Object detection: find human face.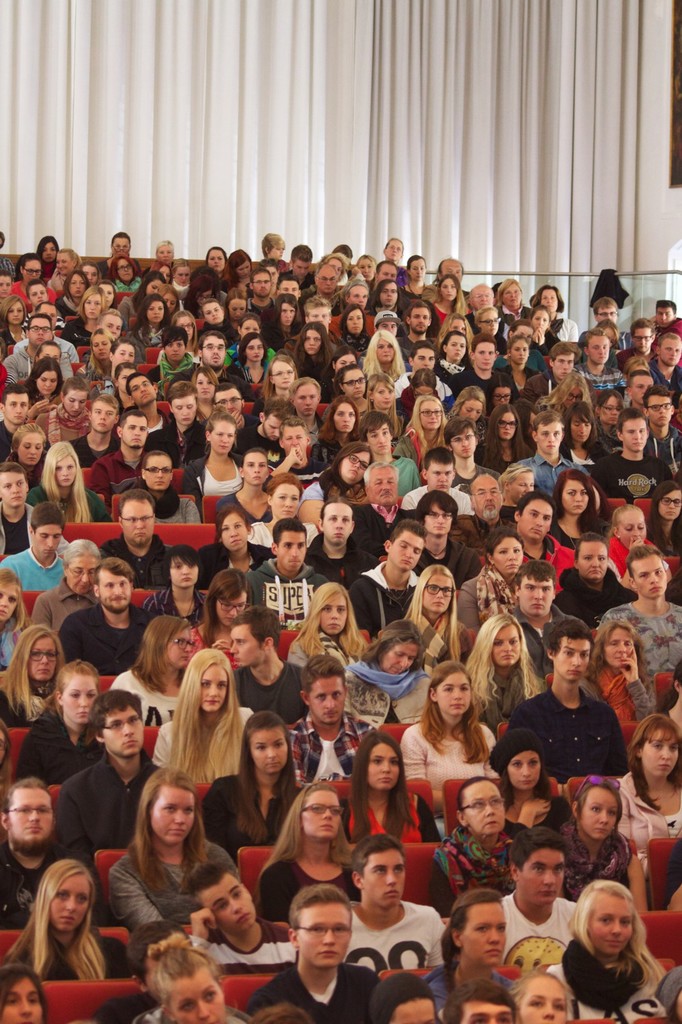
(319,274,337,296).
